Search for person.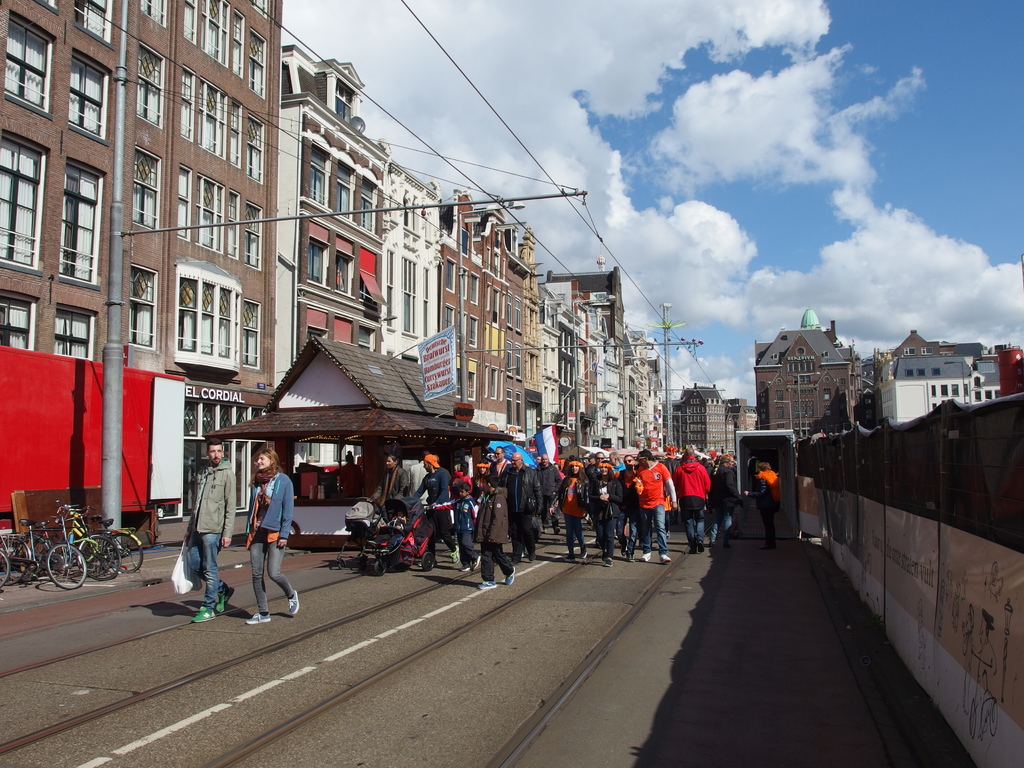
Found at box(322, 451, 360, 500).
